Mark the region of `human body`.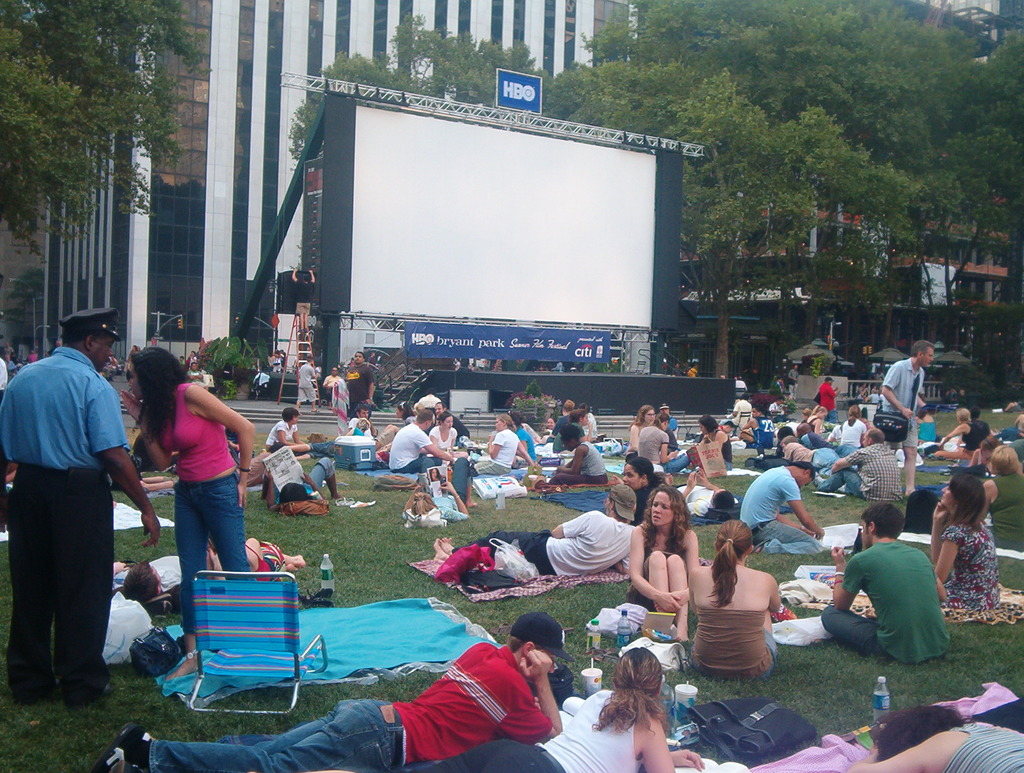
Region: [932, 477, 1007, 631].
